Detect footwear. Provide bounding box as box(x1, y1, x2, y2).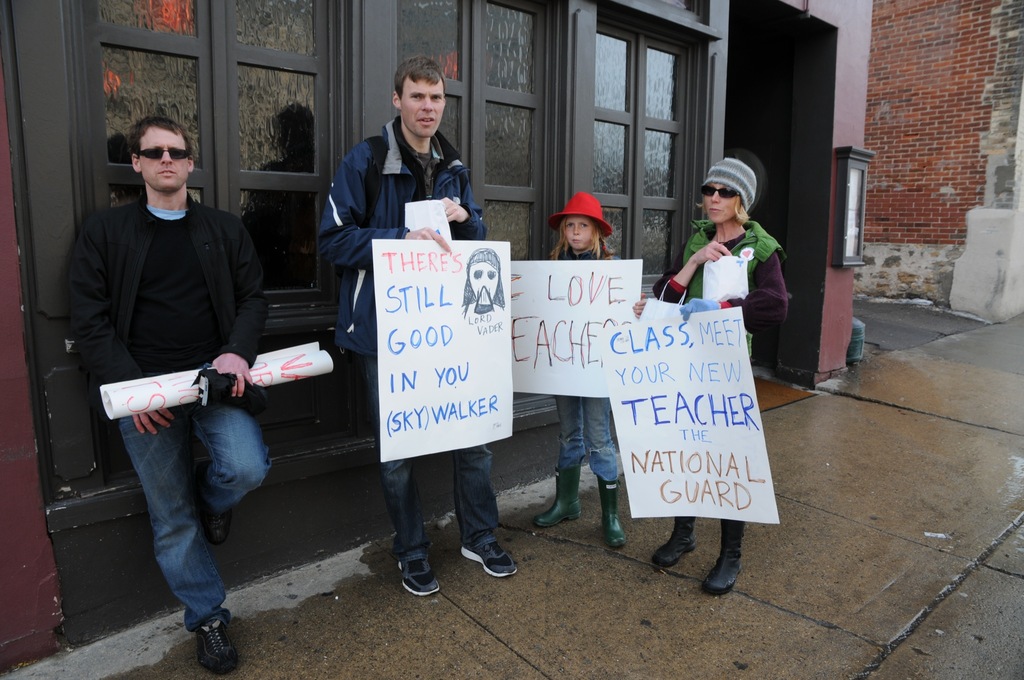
box(593, 475, 629, 549).
